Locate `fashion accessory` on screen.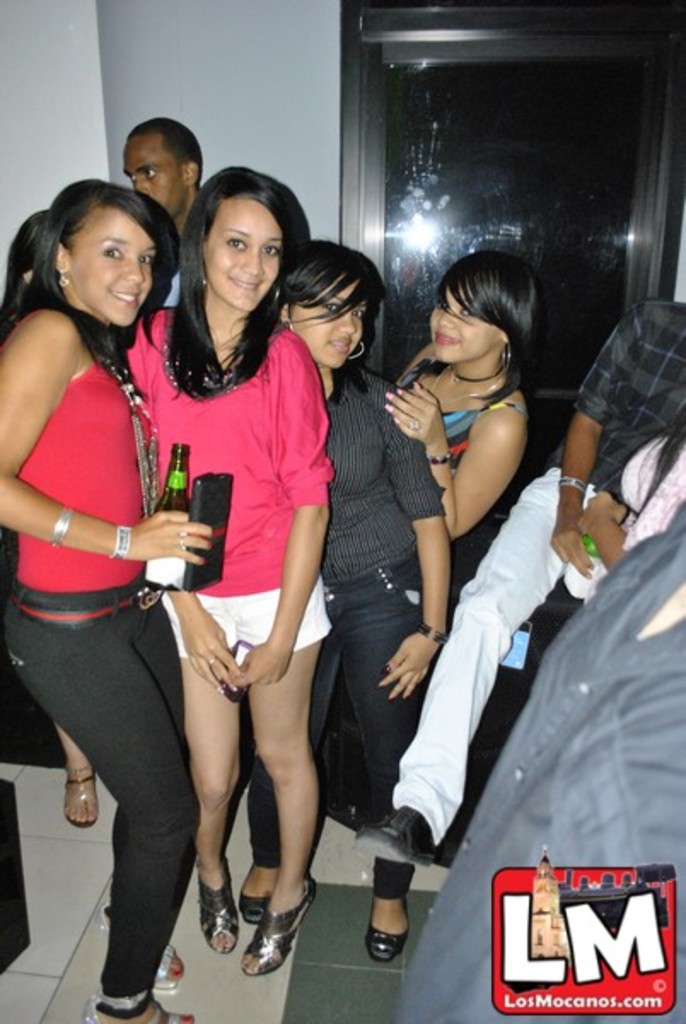
On screen at l=427, t=454, r=452, b=464.
